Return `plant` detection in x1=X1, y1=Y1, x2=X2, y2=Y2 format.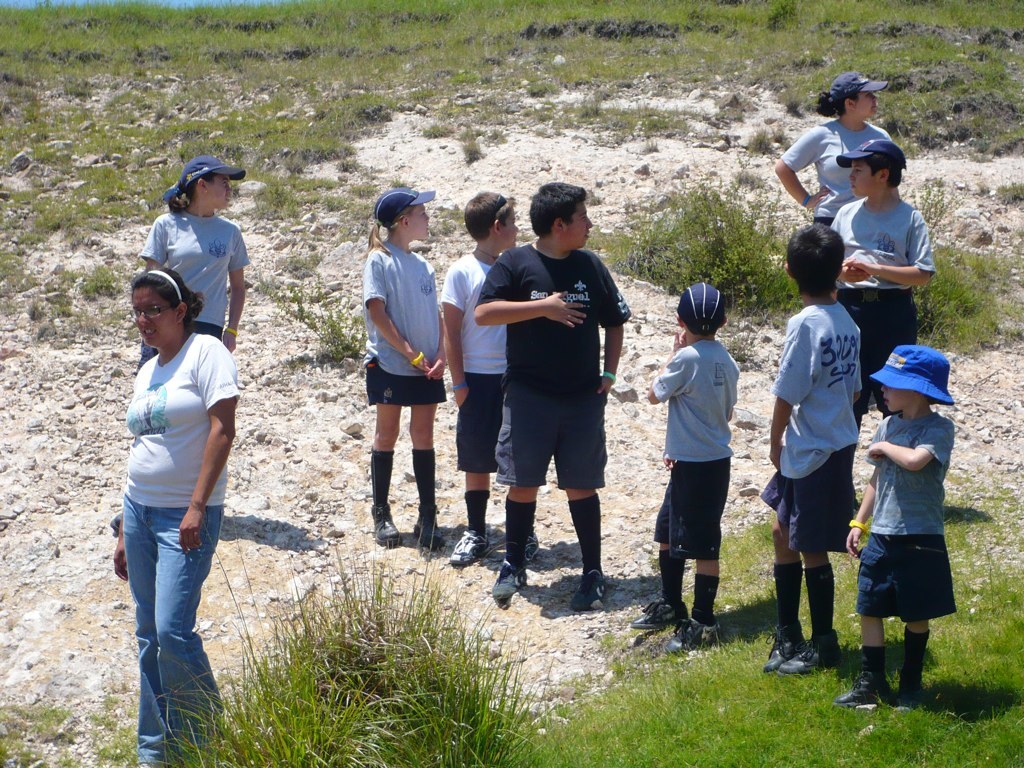
x1=66, y1=252, x2=117, y2=291.
